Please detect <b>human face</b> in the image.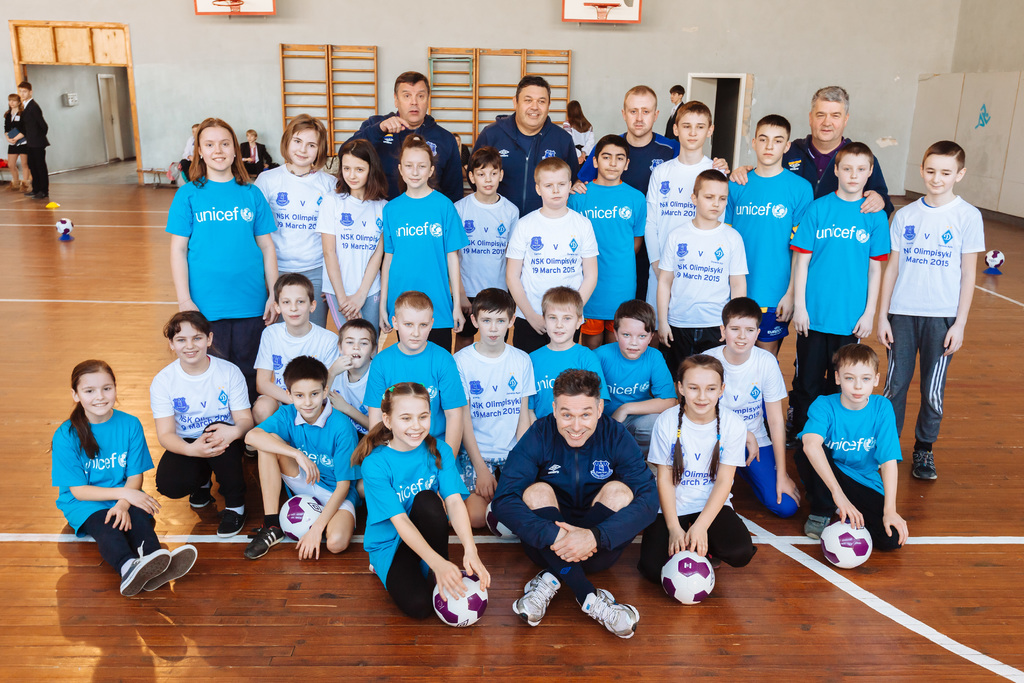
682,372,724,410.
